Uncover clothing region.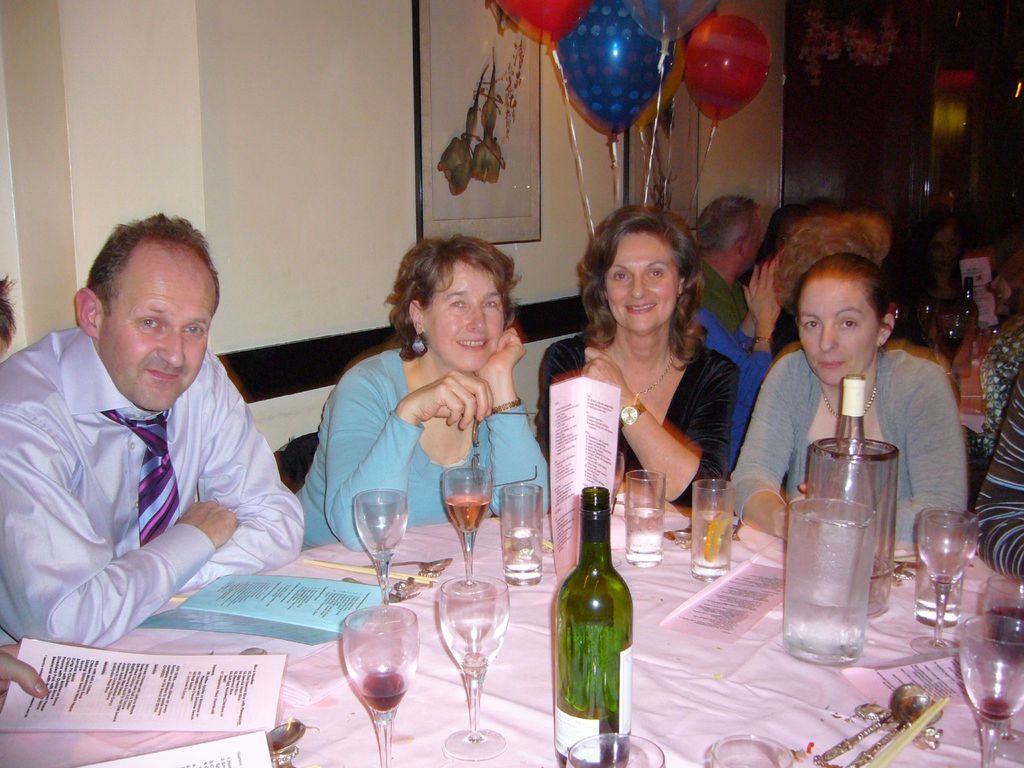
Uncovered: select_region(4, 284, 314, 662).
